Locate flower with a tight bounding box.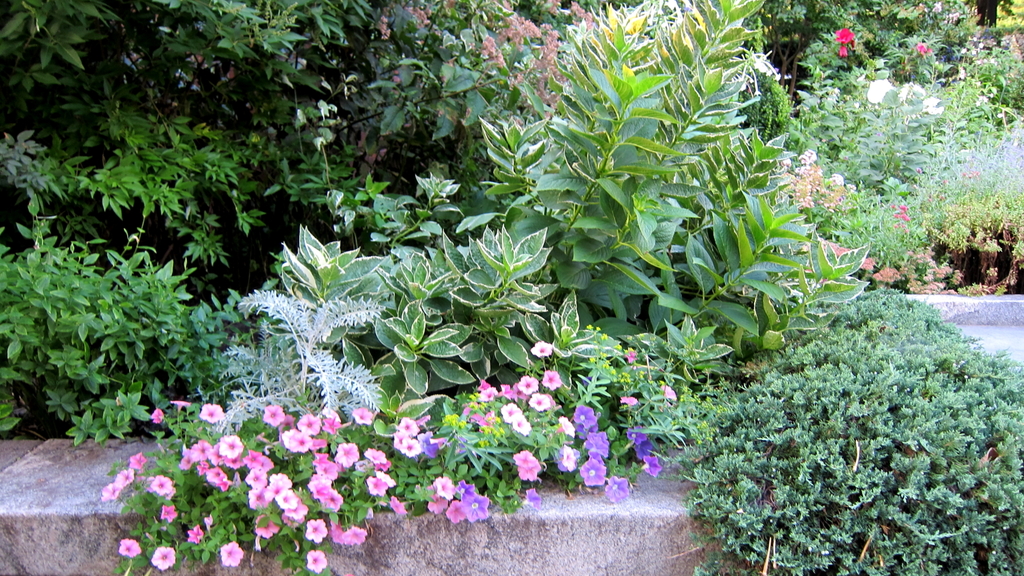
(206, 466, 227, 487).
